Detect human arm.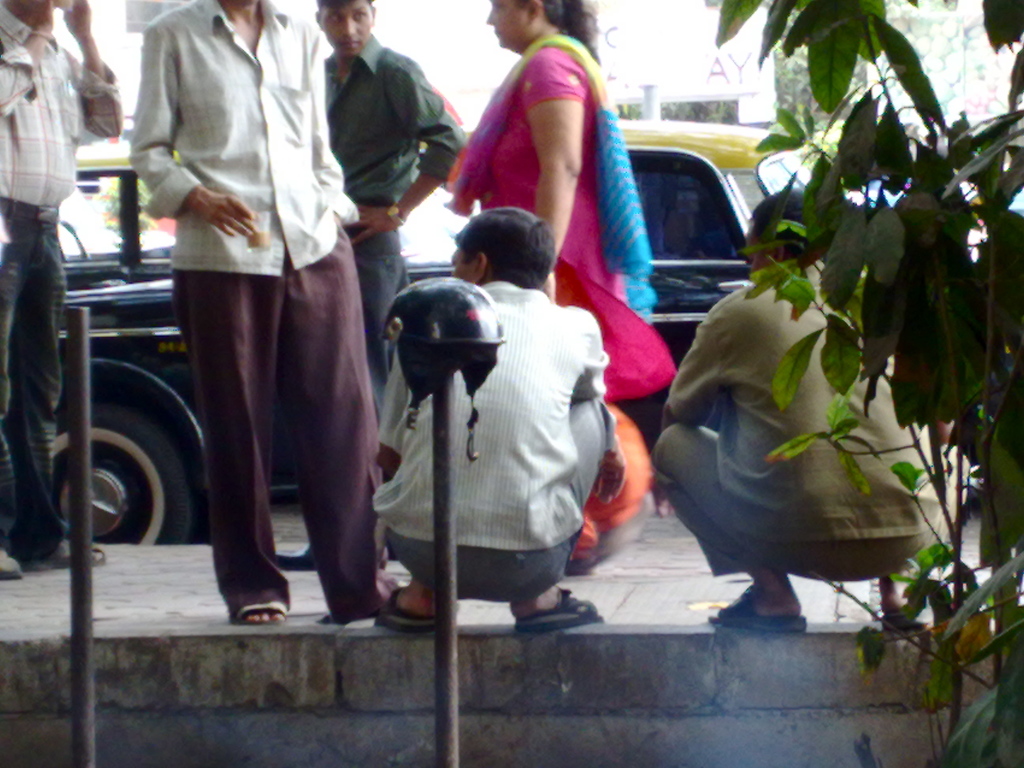
Detected at [x1=125, y1=22, x2=256, y2=233].
